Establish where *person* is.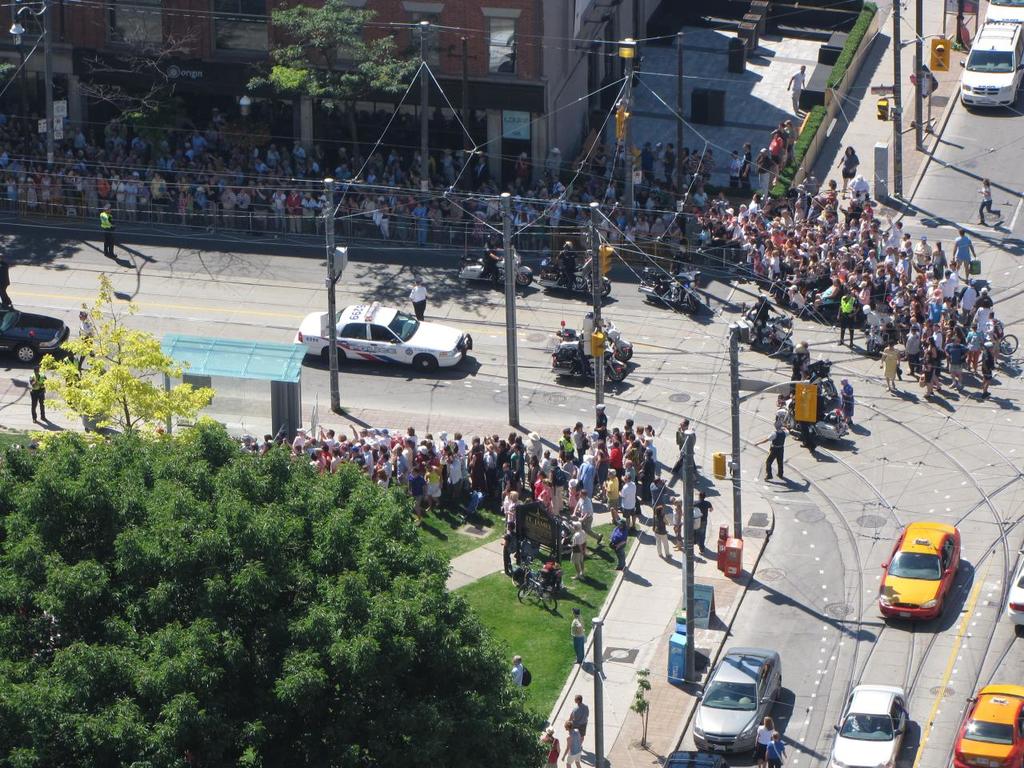
Established at 535,721,563,767.
